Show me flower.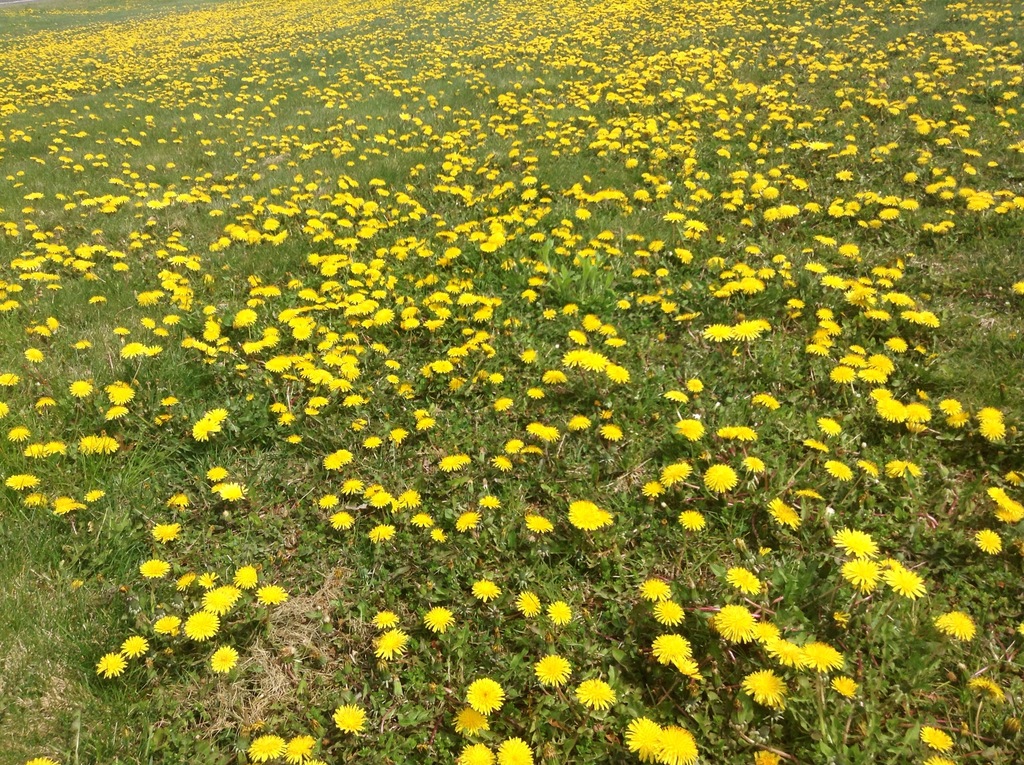
flower is here: BBox(42, 442, 69, 458).
